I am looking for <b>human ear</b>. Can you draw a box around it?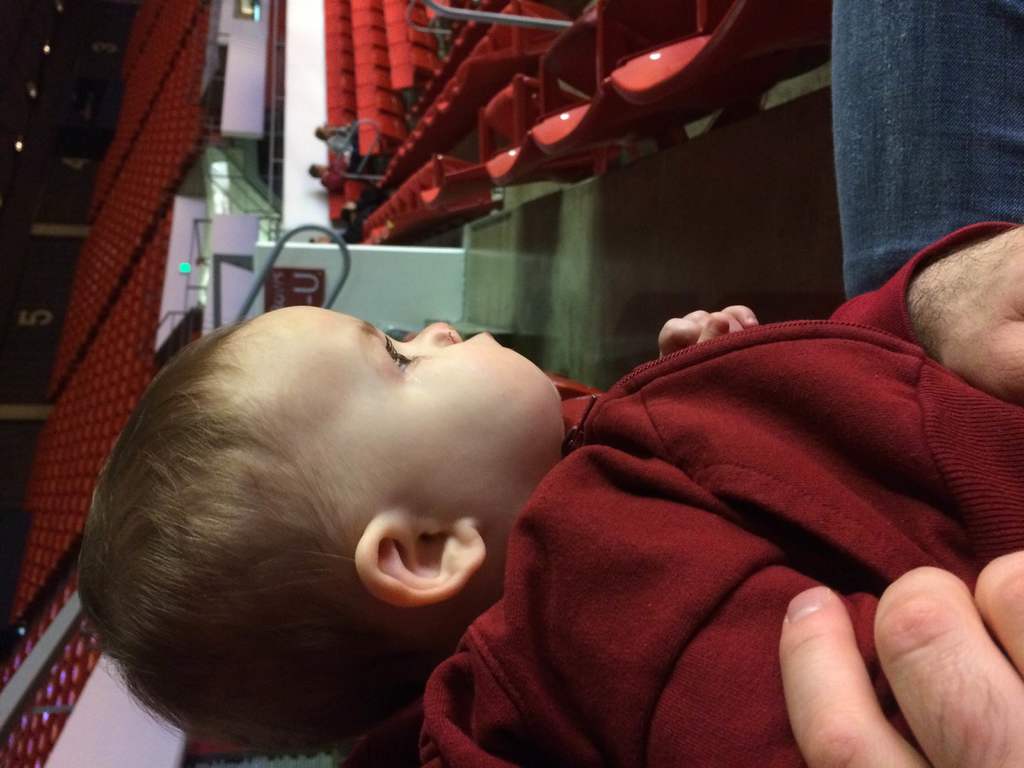
Sure, the bounding box is {"left": 350, "top": 512, "right": 488, "bottom": 605}.
